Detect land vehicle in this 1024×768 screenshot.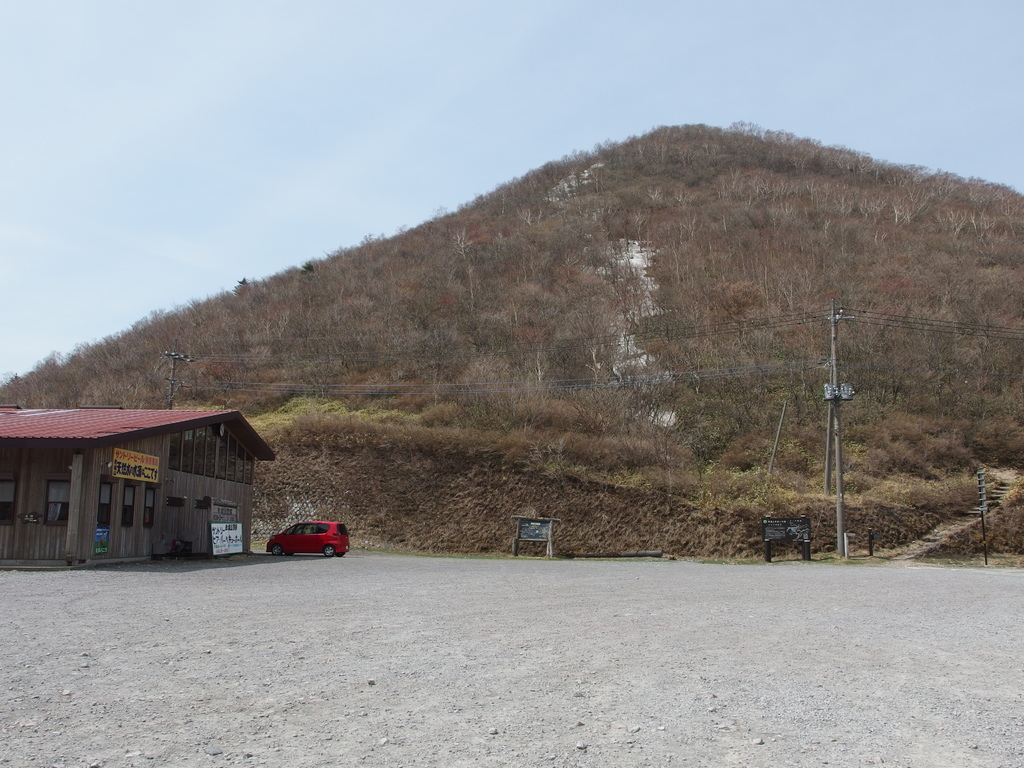
Detection: <bbox>264, 521, 349, 556</bbox>.
